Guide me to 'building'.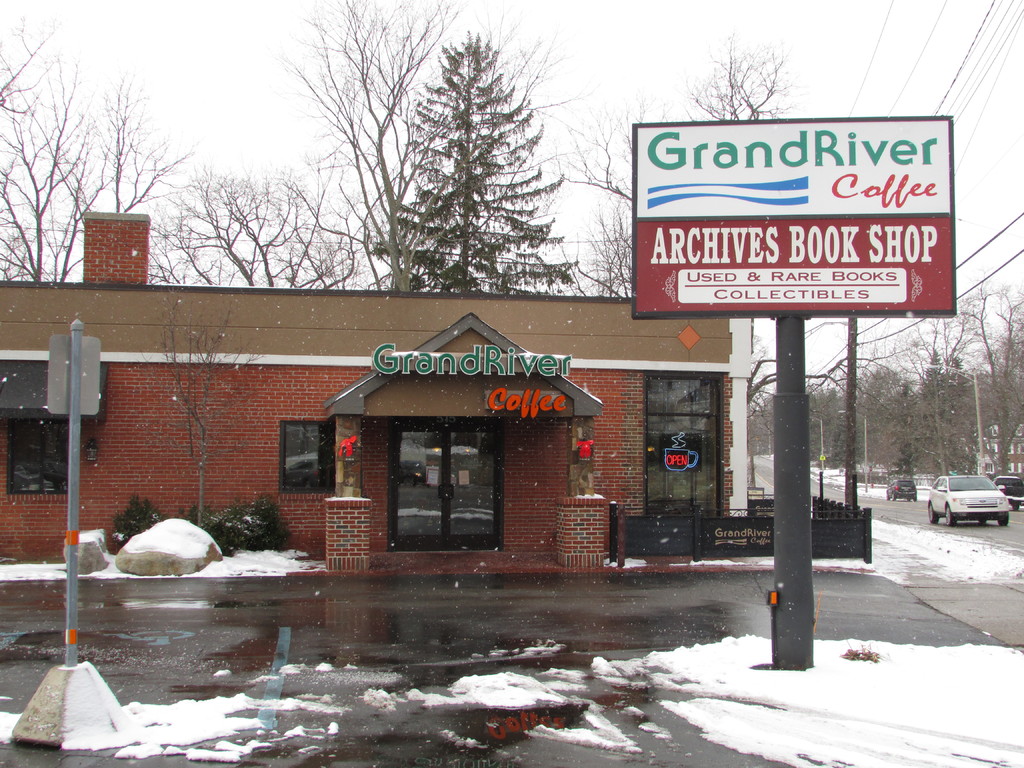
Guidance: x1=0, y1=209, x2=750, y2=573.
